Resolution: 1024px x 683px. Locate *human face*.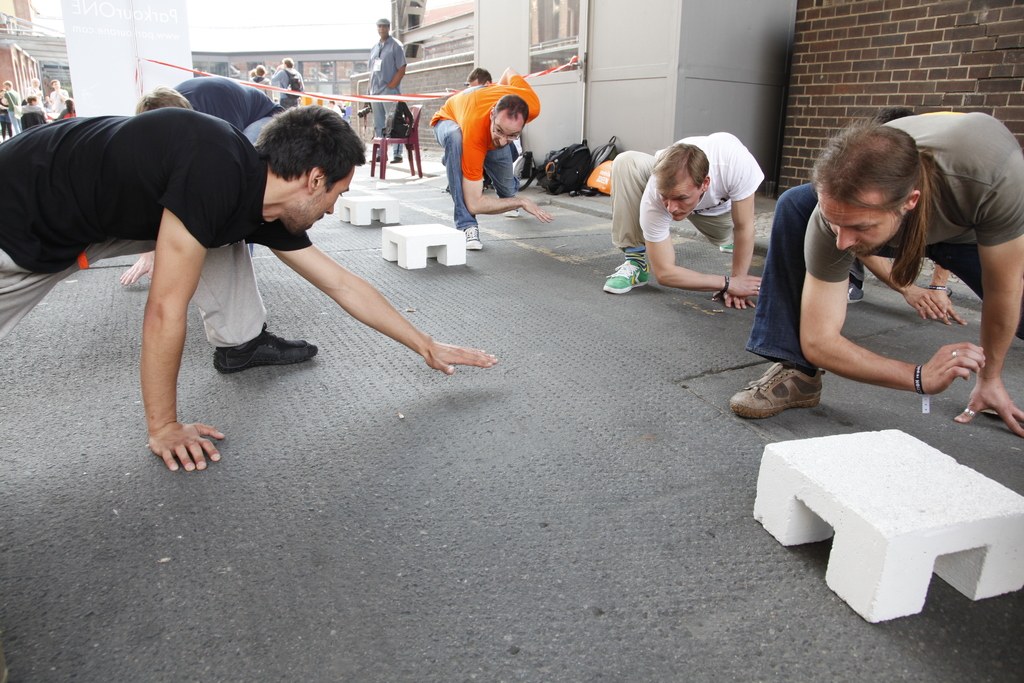
380 22 388 35.
